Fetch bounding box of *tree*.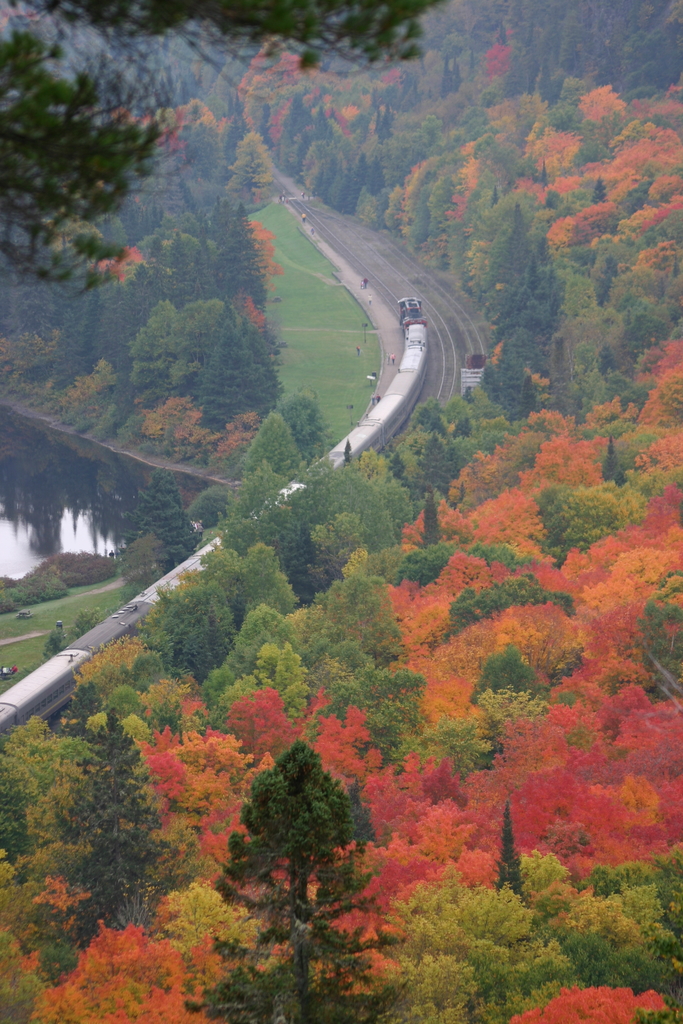
Bbox: <region>437, 583, 579, 636</region>.
